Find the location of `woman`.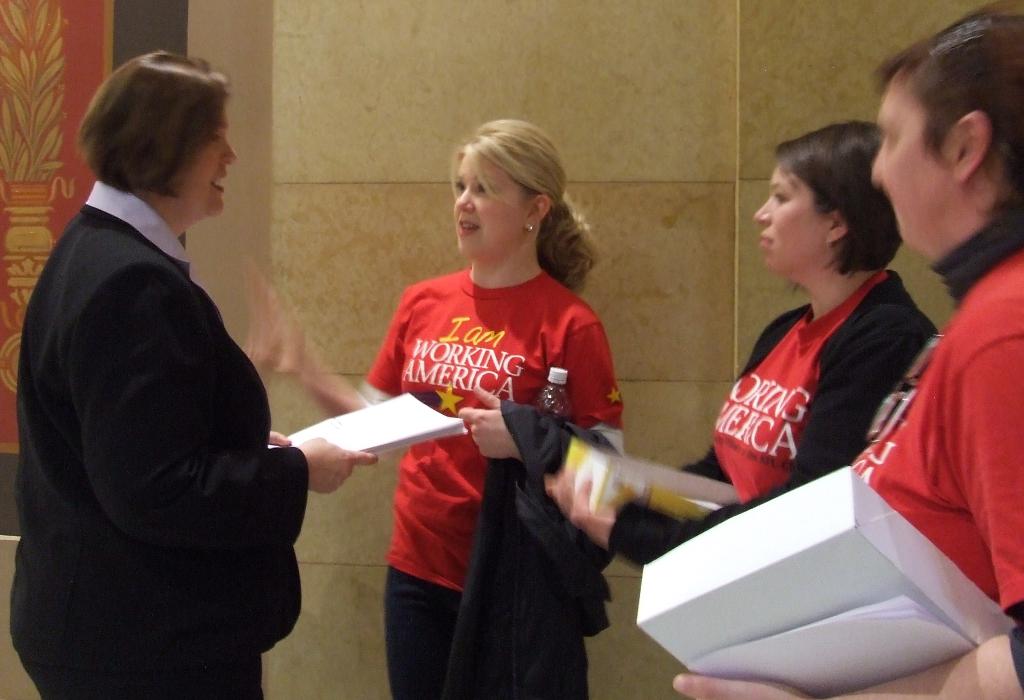
Location: pyautogui.locateOnScreen(675, 0, 1023, 699).
